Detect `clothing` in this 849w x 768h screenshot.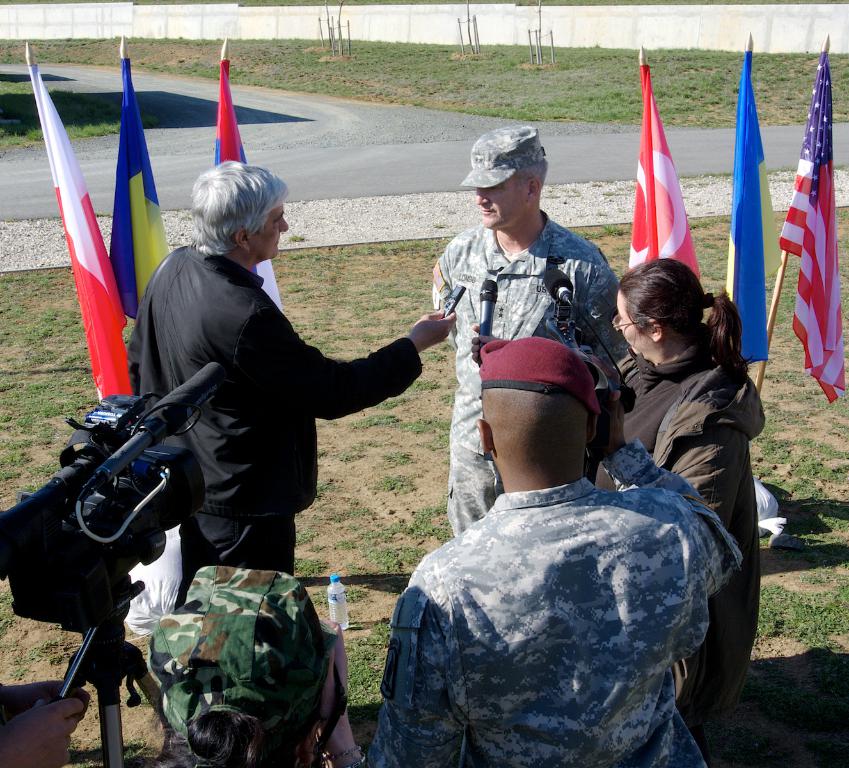
Detection: (367, 442, 745, 767).
